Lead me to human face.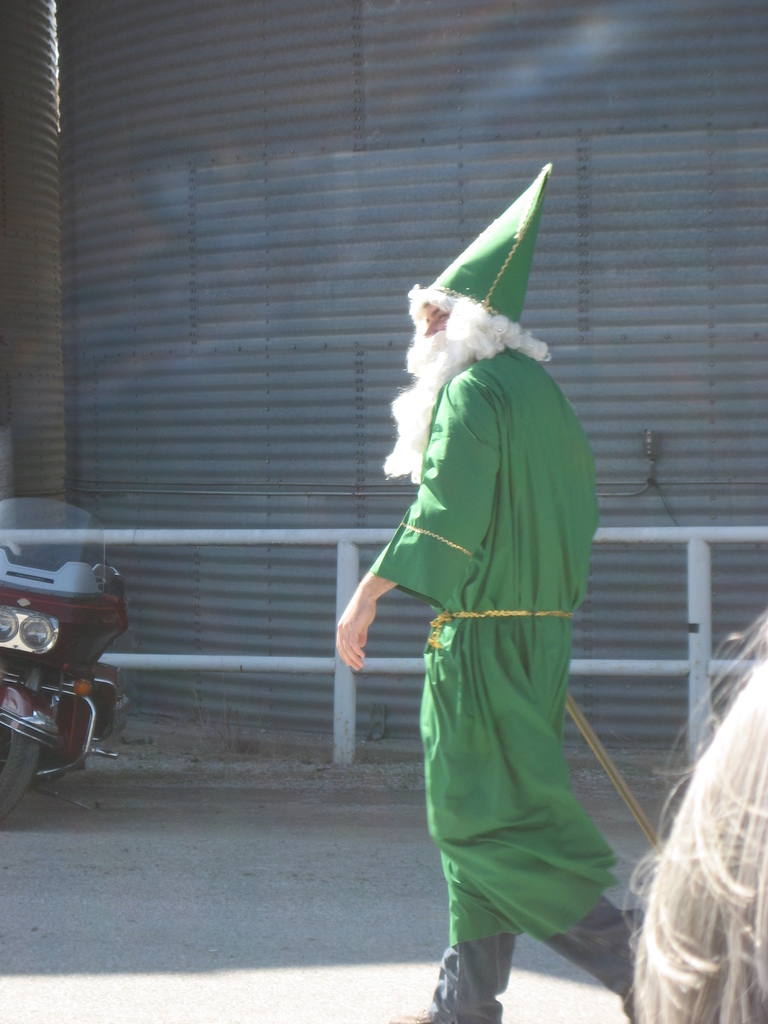
Lead to <box>422,298,453,340</box>.
